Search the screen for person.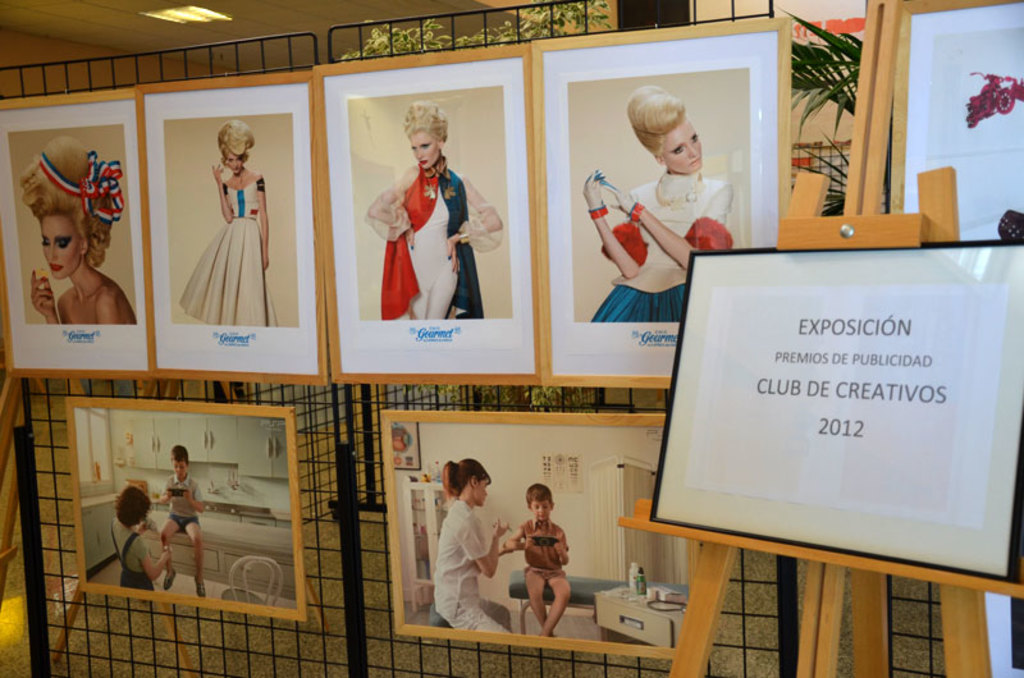
Found at (x1=521, y1=478, x2=579, y2=633).
